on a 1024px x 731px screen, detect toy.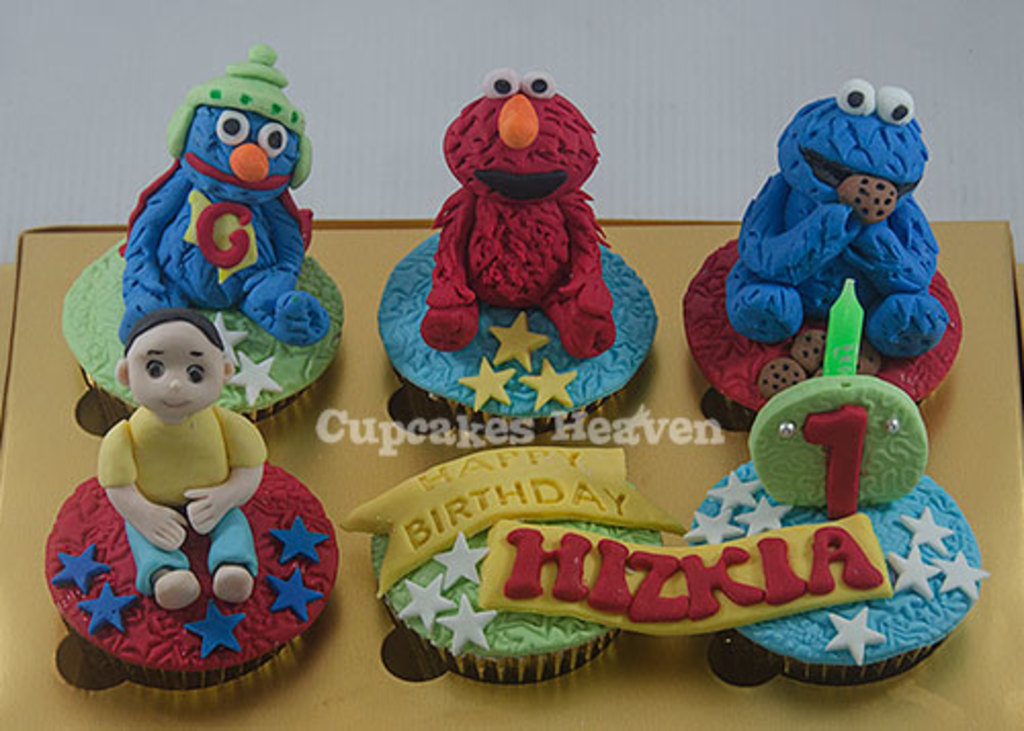
{"x1": 381, "y1": 66, "x2": 657, "y2": 438}.
